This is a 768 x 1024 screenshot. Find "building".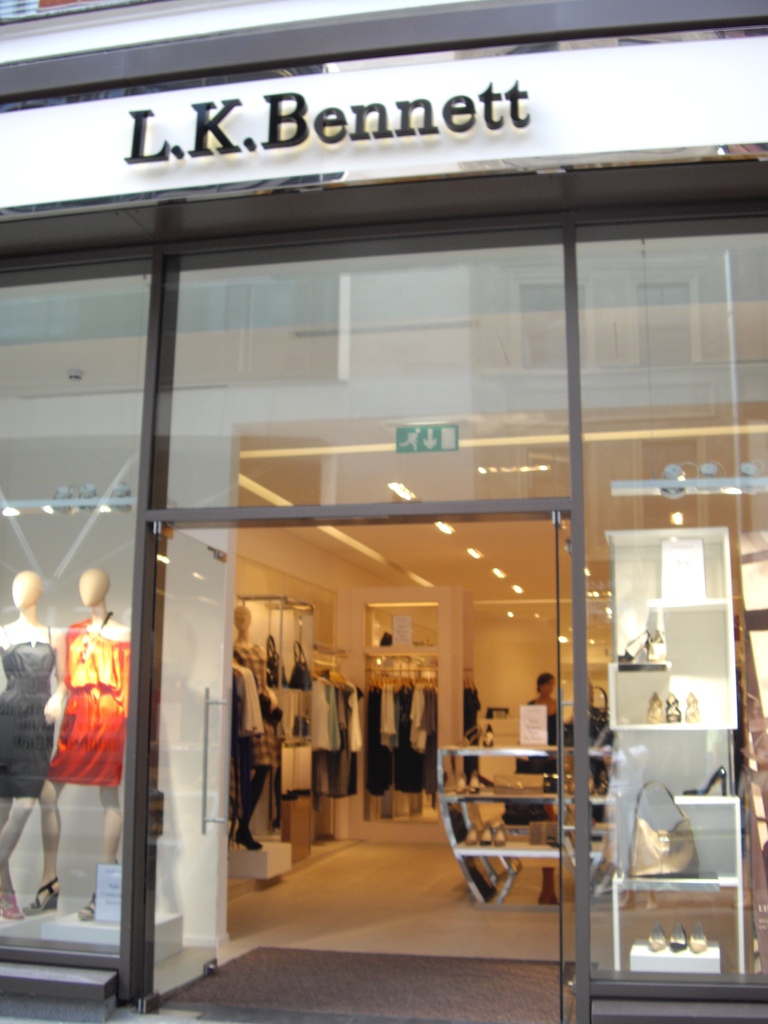
Bounding box: pyautogui.locateOnScreen(0, 0, 767, 1023).
